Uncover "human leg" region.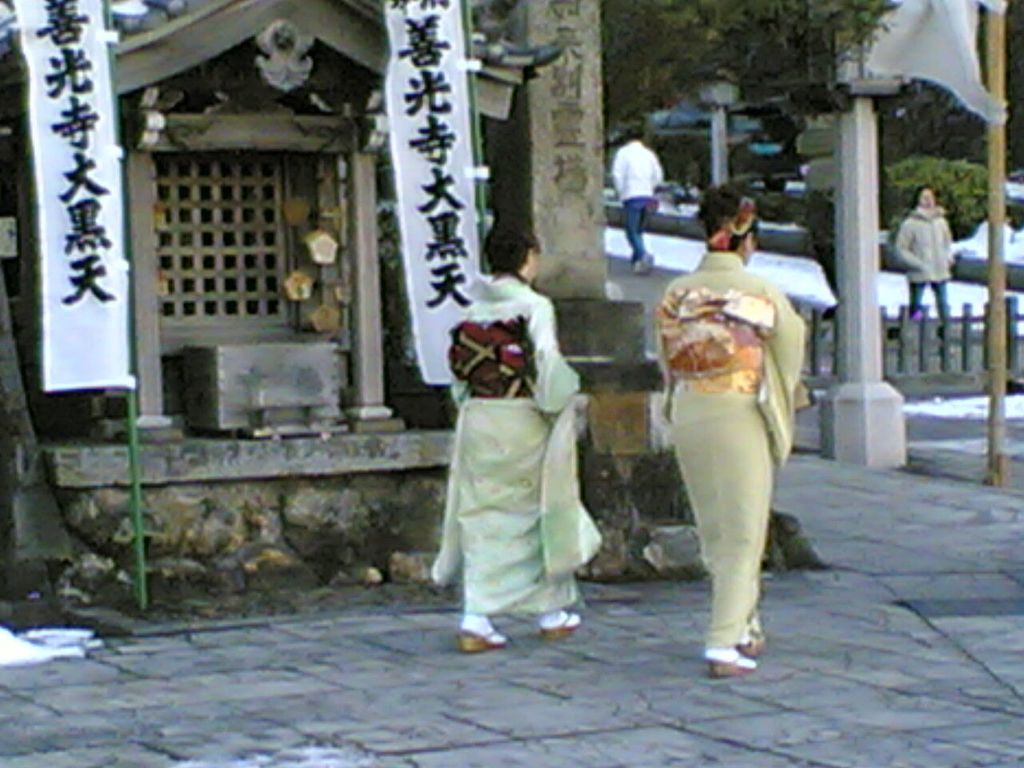
Uncovered: rect(667, 376, 767, 658).
